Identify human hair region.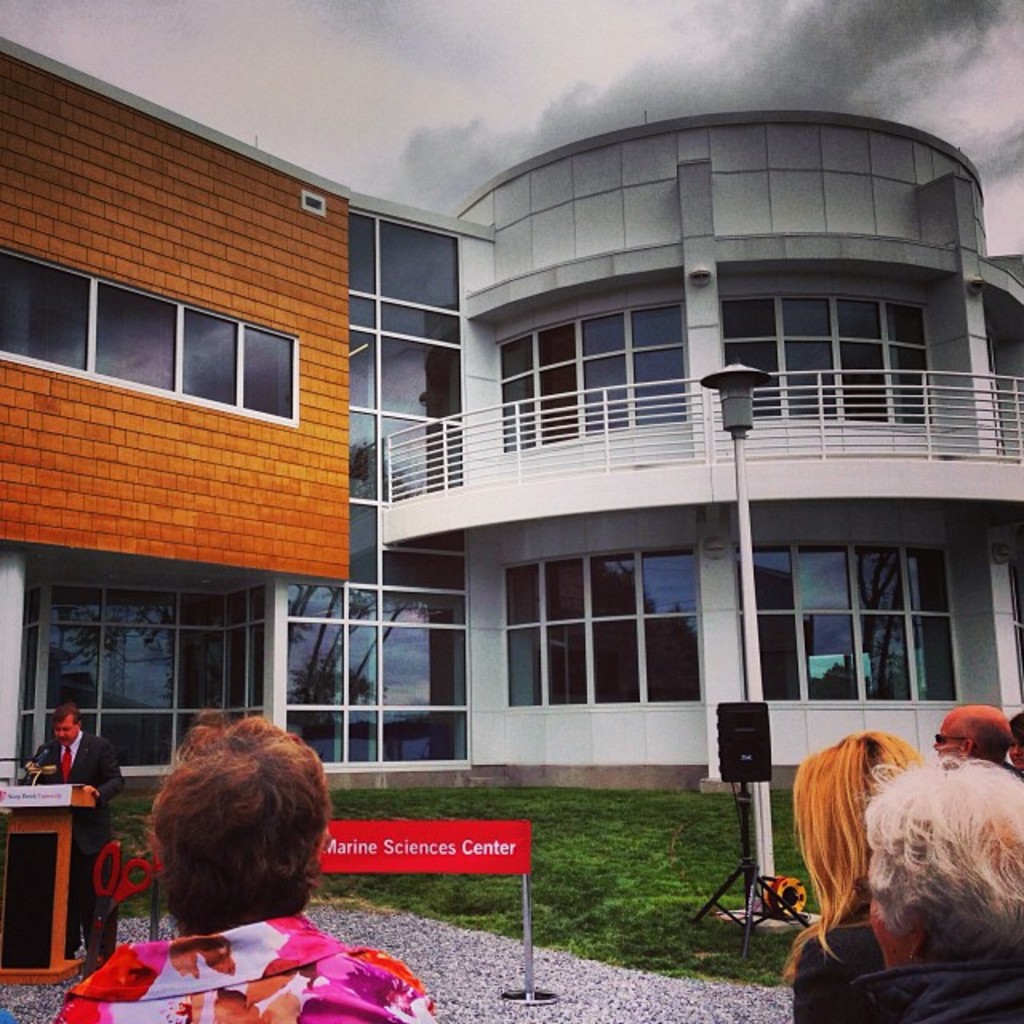
Region: (left=957, top=714, right=1013, bottom=768).
